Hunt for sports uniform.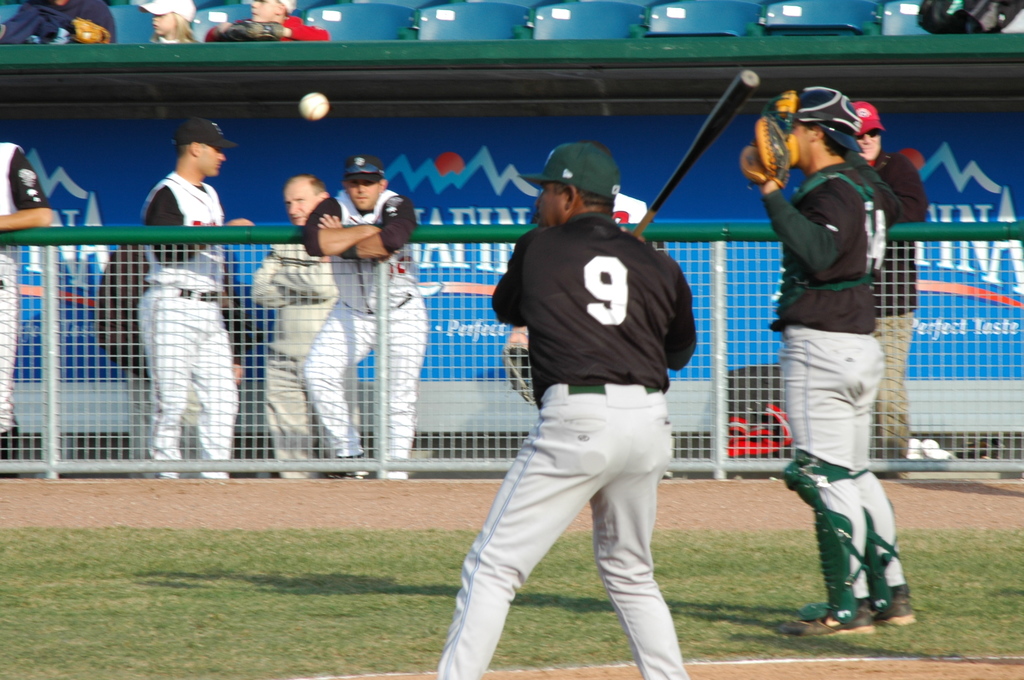
Hunted down at x1=0 y1=138 x2=49 y2=440.
